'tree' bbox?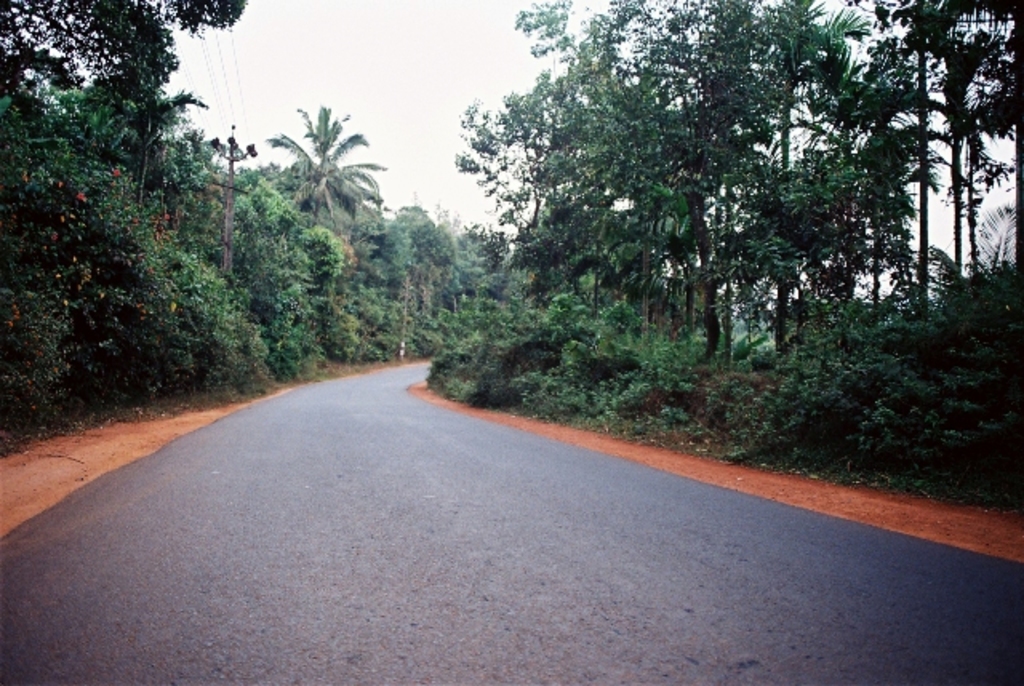
<region>197, 304, 286, 393</region>
